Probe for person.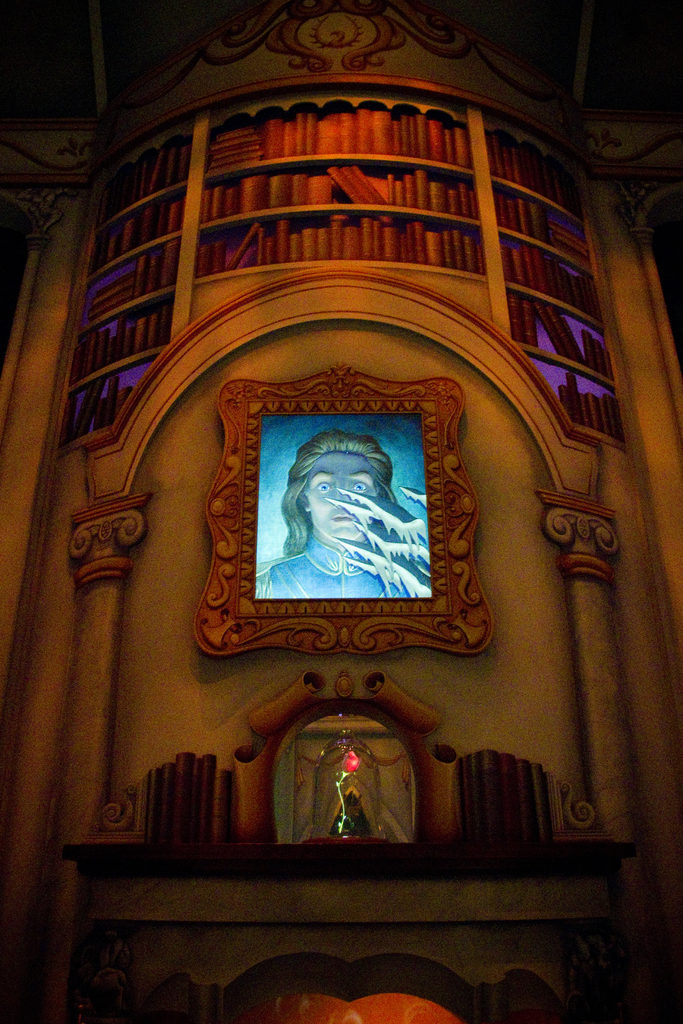
Probe result: <box>272,430,399,596</box>.
